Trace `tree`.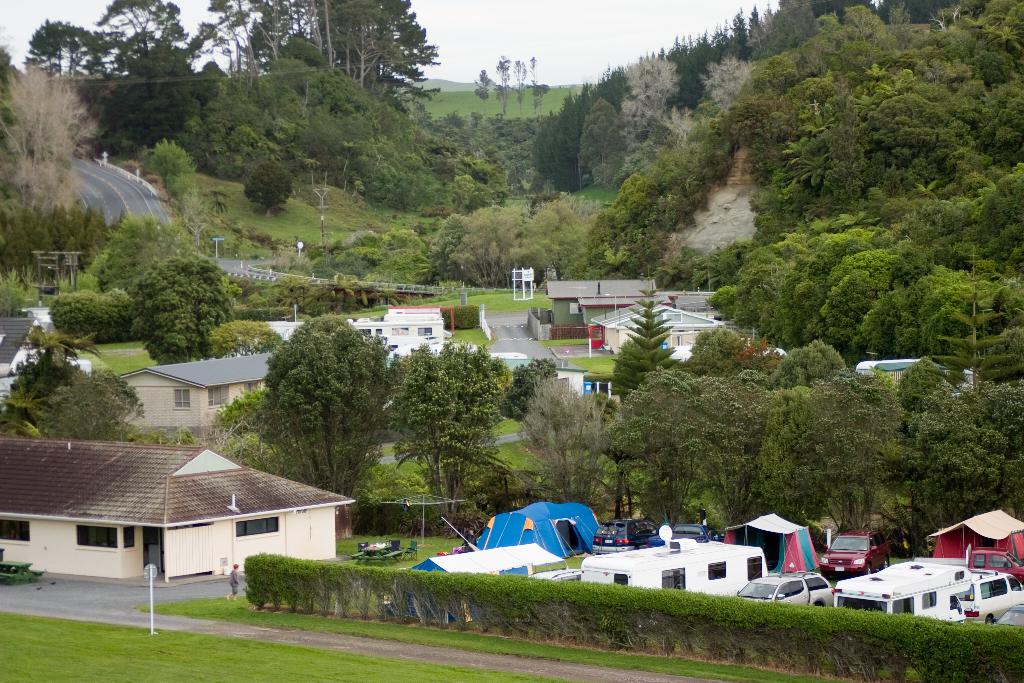
Traced to bbox(0, 63, 92, 218).
